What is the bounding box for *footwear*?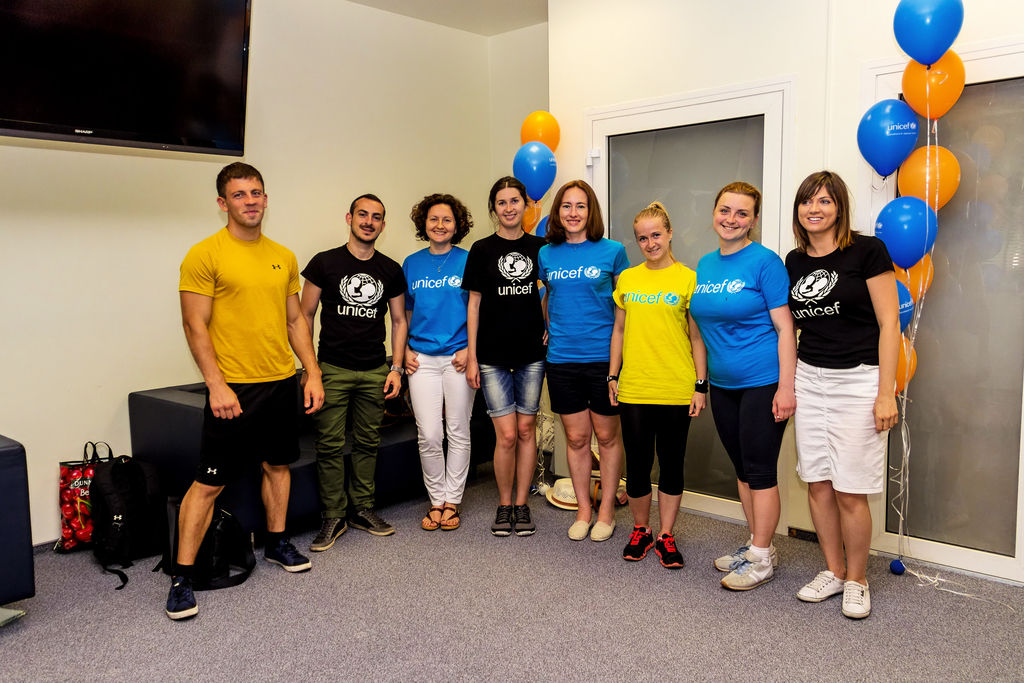
426,506,442,532.
